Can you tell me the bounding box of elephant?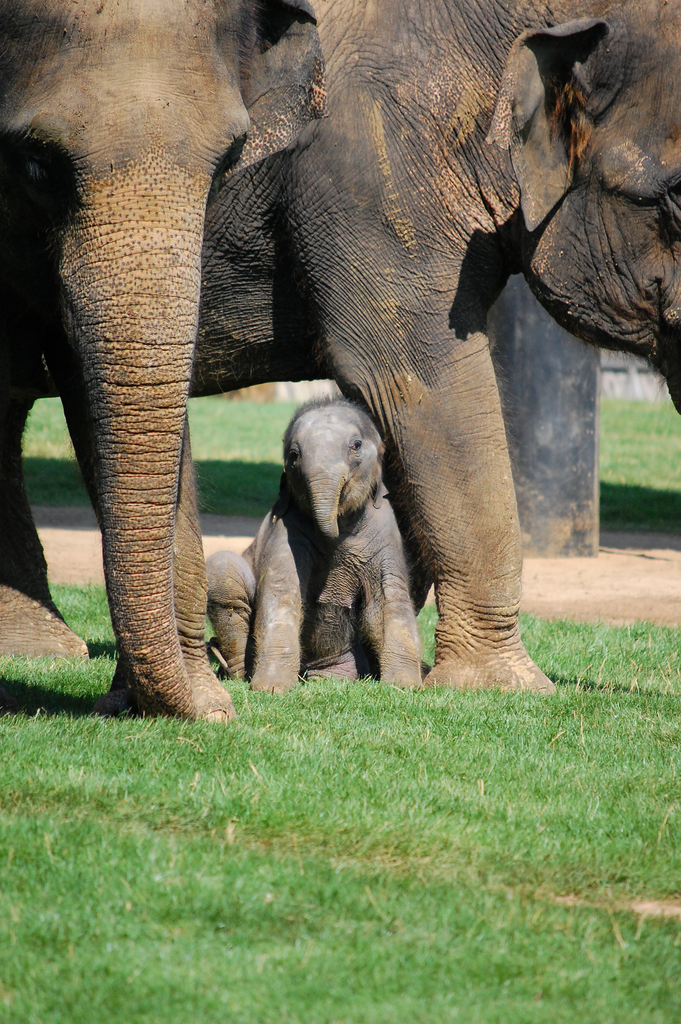
196/392/429/697.
